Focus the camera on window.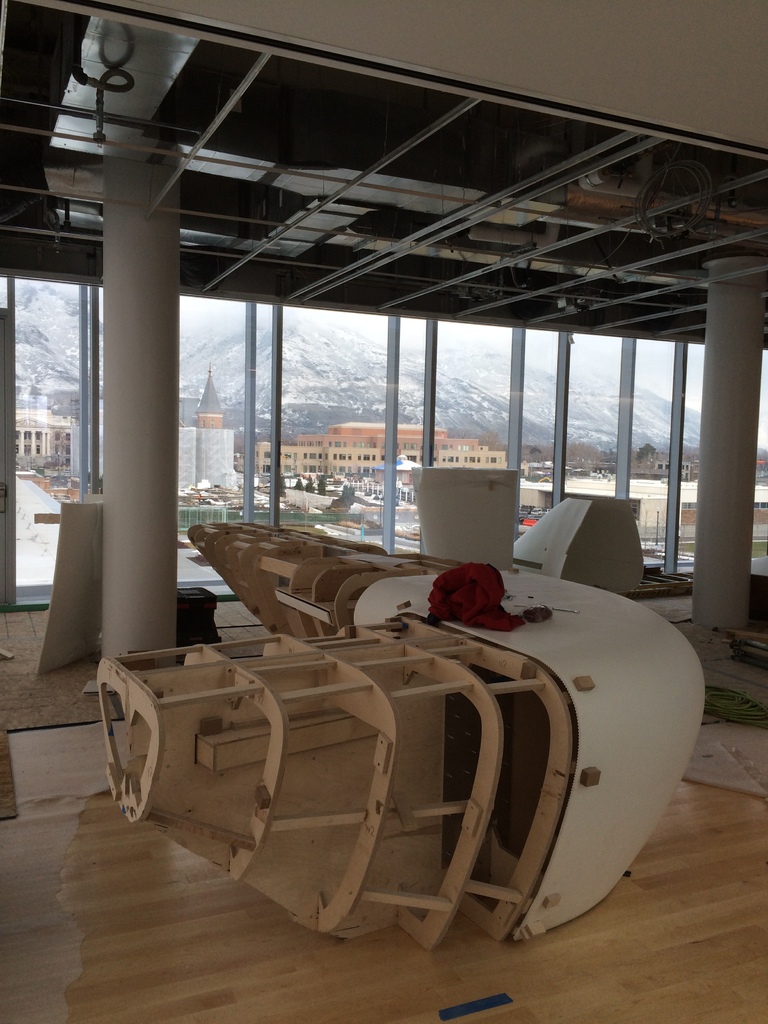
Focus region: crop(436, 443, 454, 452).
